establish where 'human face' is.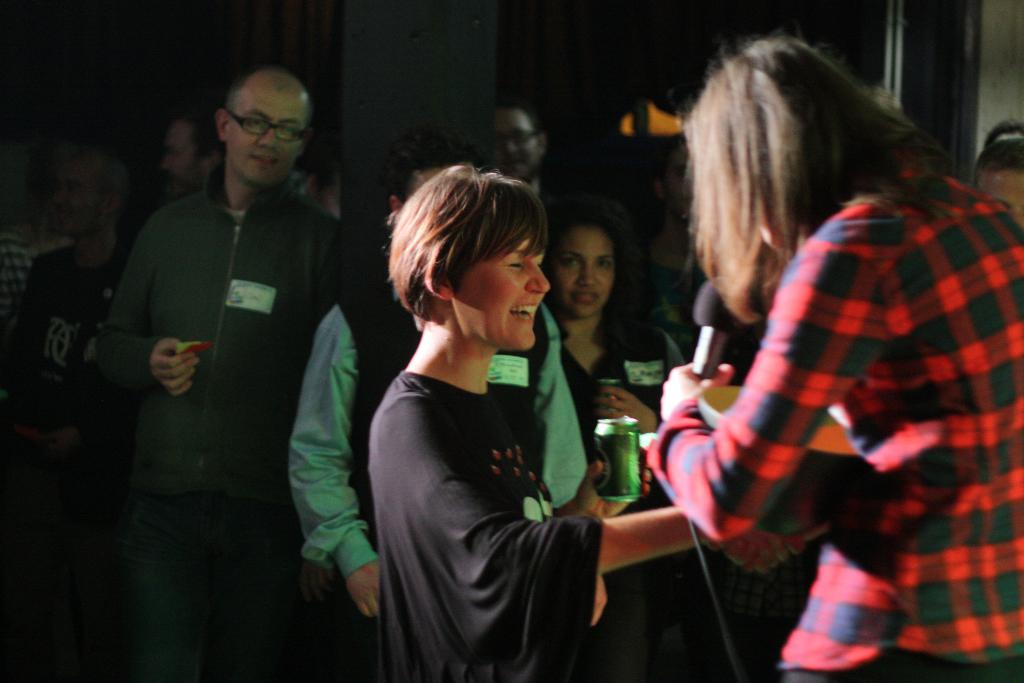
Established at <box>488,109,533,176</box>.
